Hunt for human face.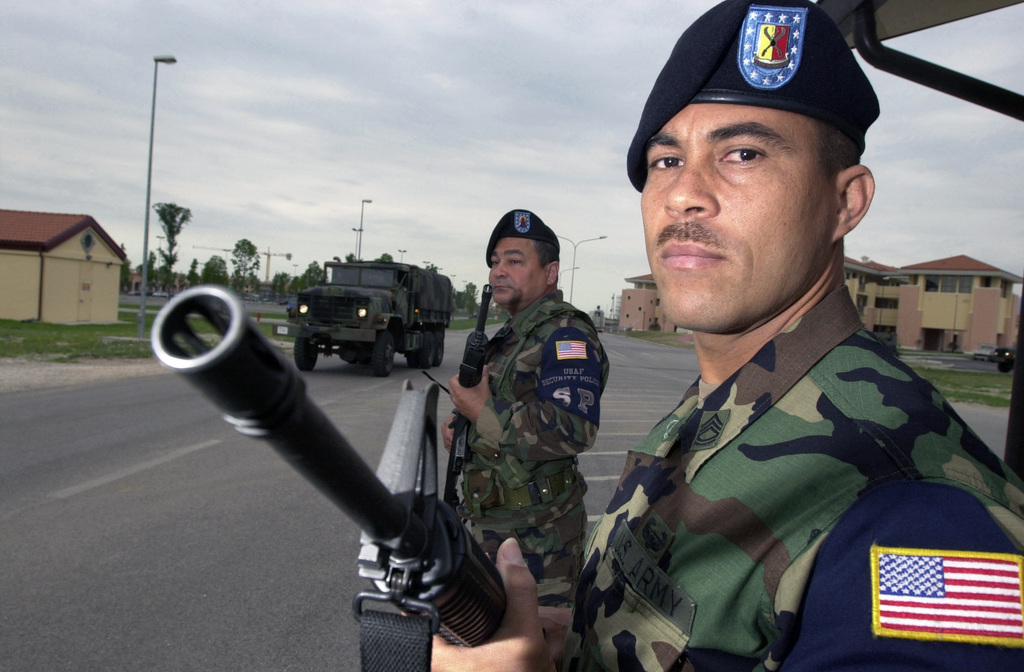
Hunted down at pyautogui.locateOnScreen(641, 104, 833, 333).
